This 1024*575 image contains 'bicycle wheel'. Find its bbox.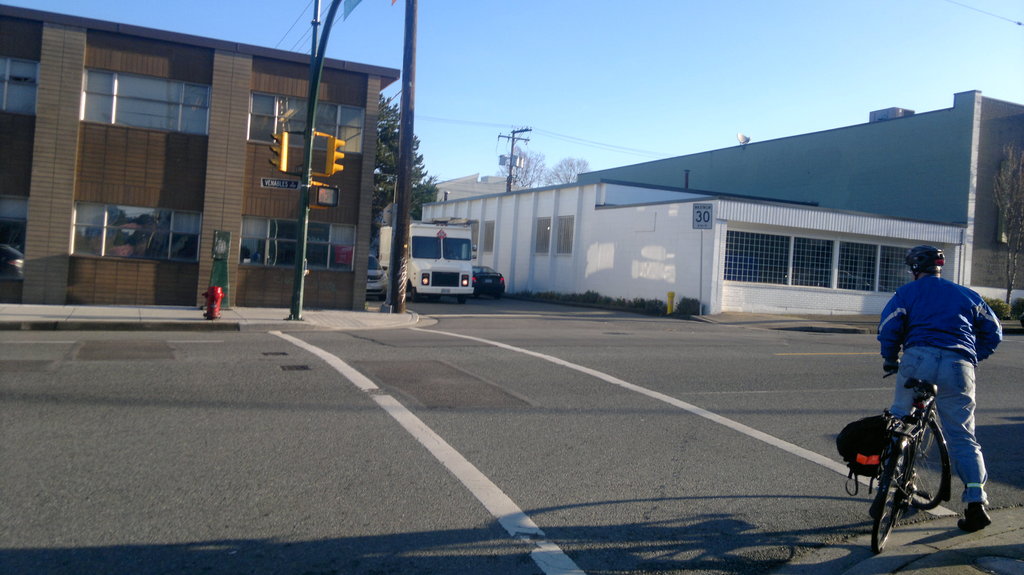
l=871, t=460, r=910, b=555.
